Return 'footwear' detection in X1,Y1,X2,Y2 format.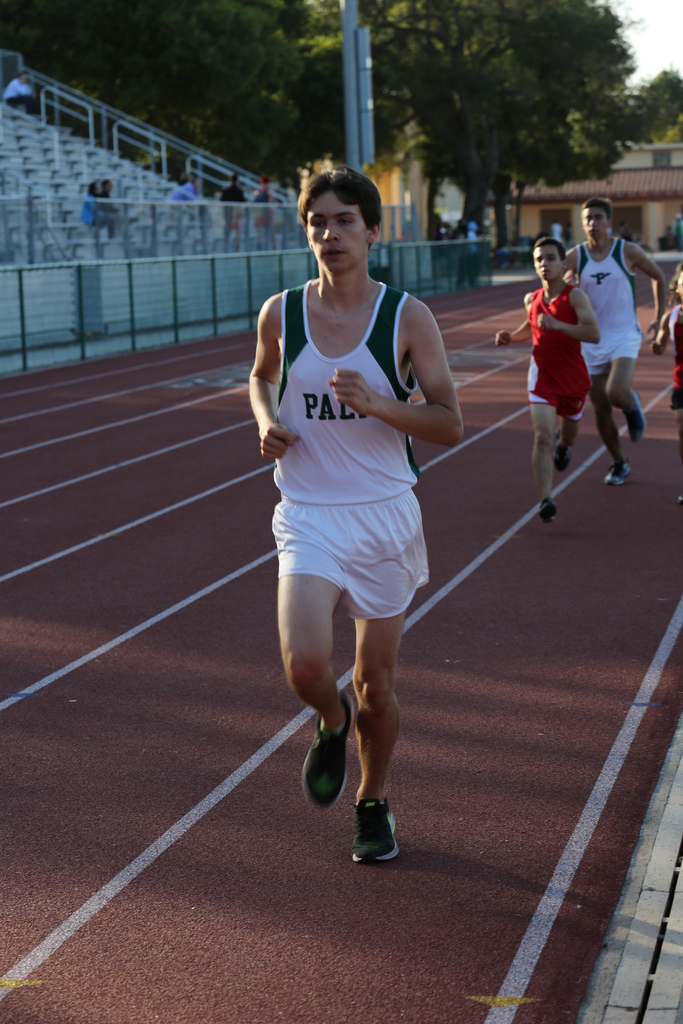
604,461,629,488.
